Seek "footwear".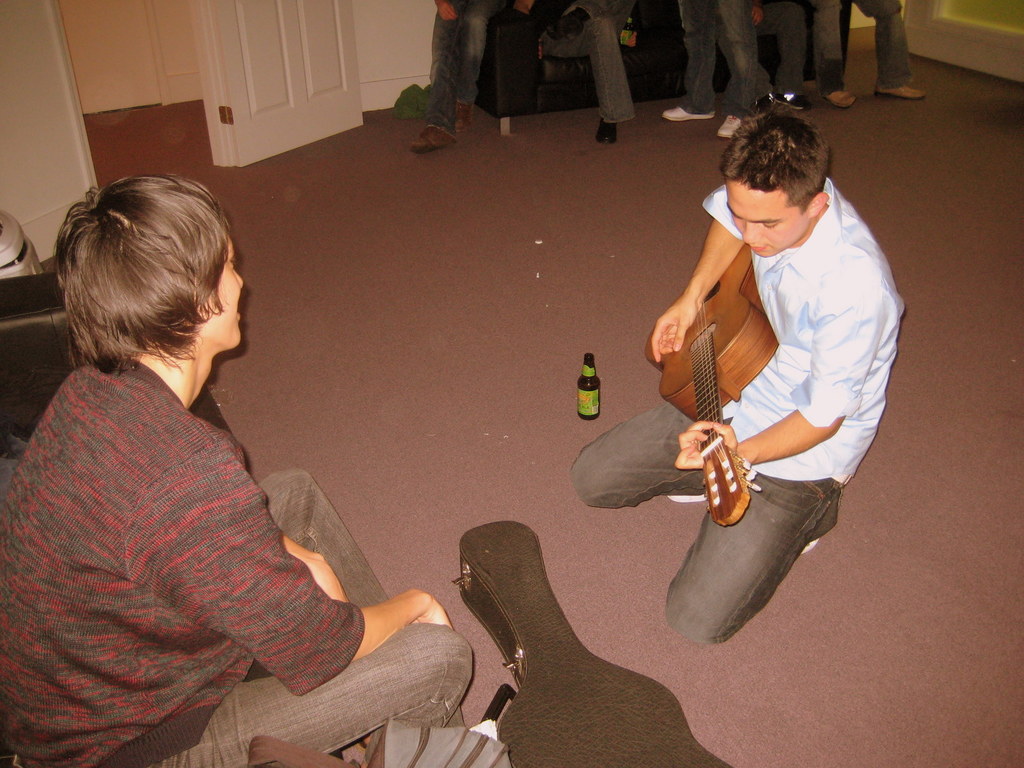
<box>773,90,809,113</box>.
